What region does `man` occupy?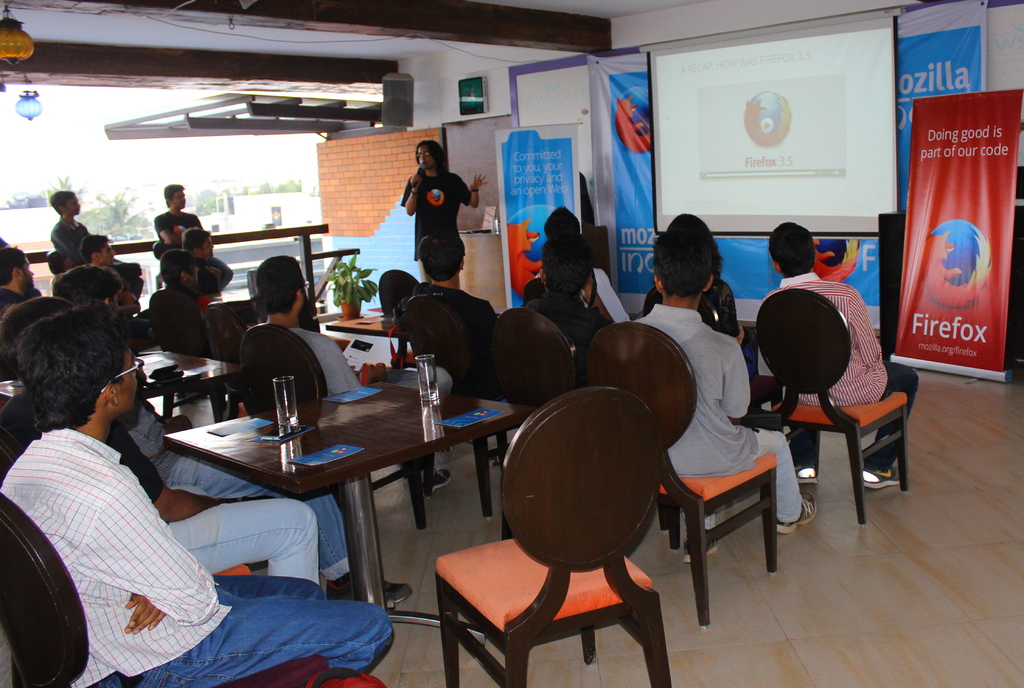
left=396, top=228, right=498, bottom=383.
